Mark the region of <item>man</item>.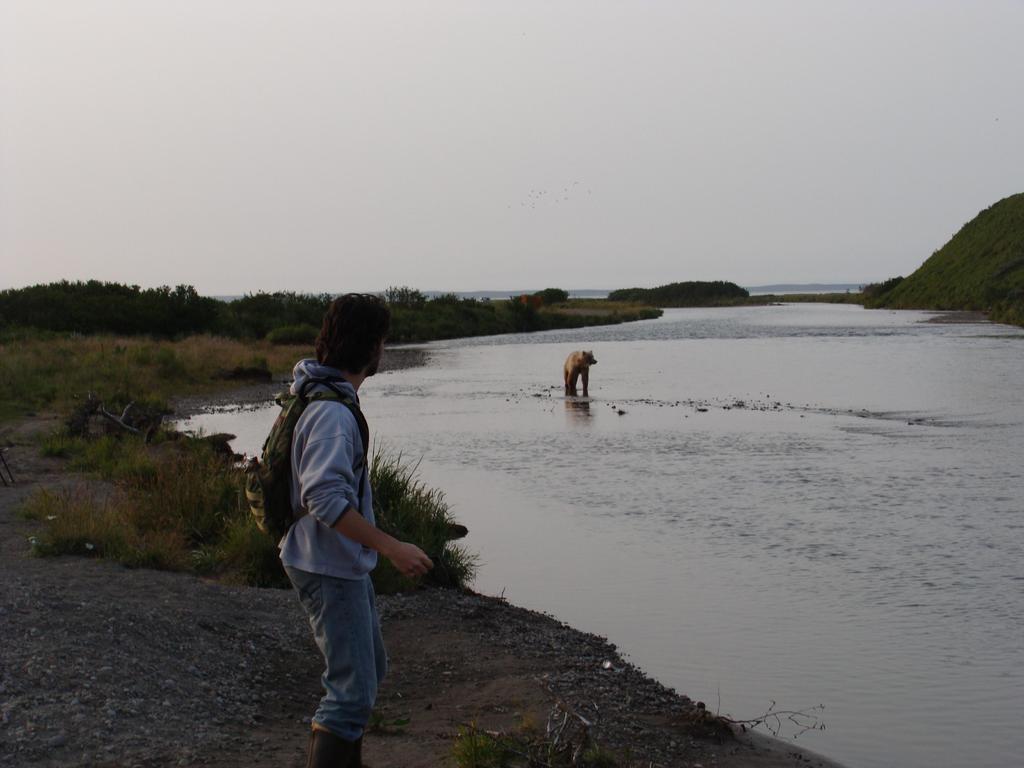
Region: (x1=244, y1=291, x2=441, y2=767).
